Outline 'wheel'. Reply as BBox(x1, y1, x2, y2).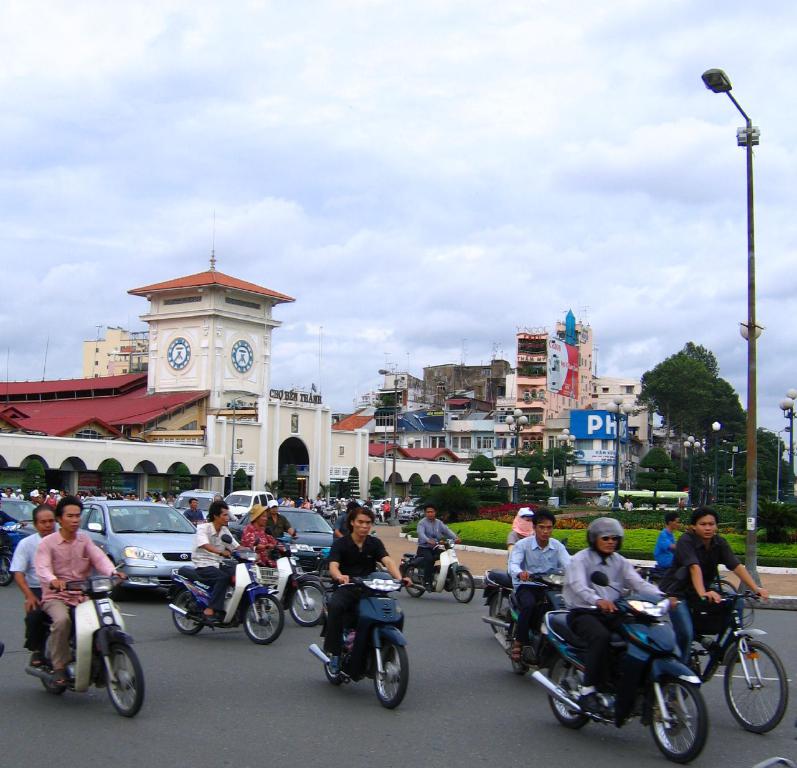
BBox(320, 632, 353, 674).
